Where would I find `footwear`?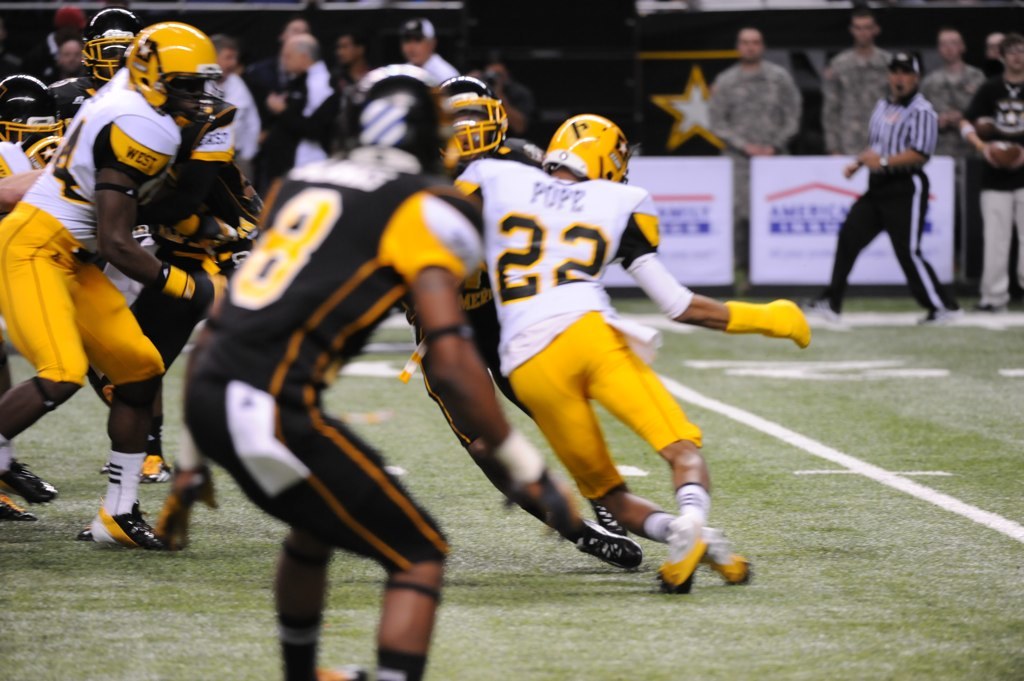
At l=806, t=297, r=843, b=324.
